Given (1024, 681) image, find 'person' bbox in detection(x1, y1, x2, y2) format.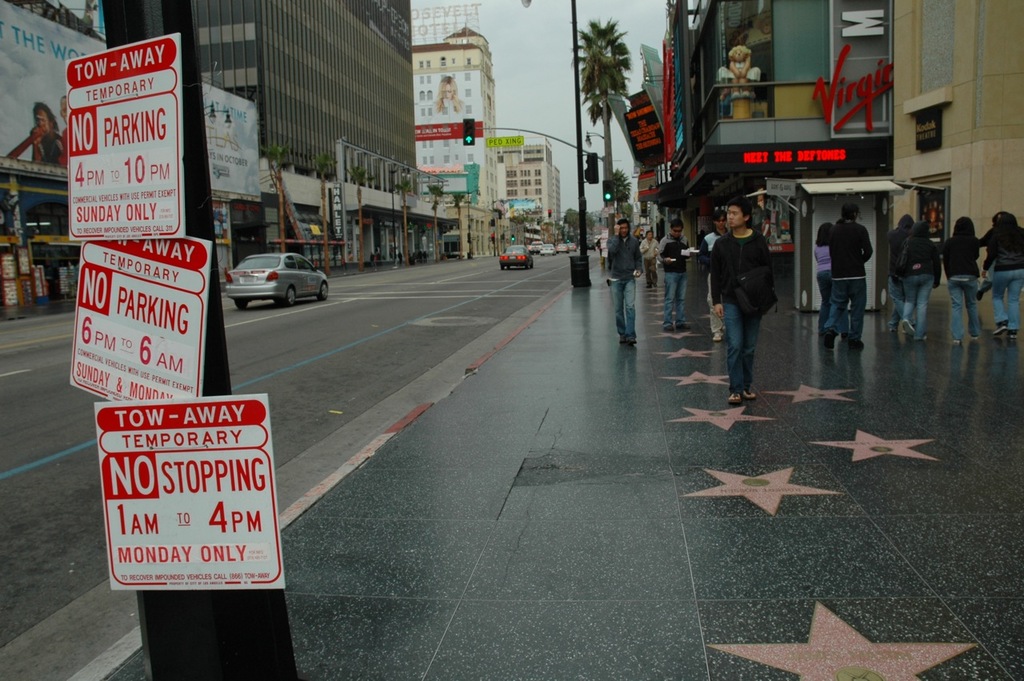
detection(890, 214, 910, 278).
